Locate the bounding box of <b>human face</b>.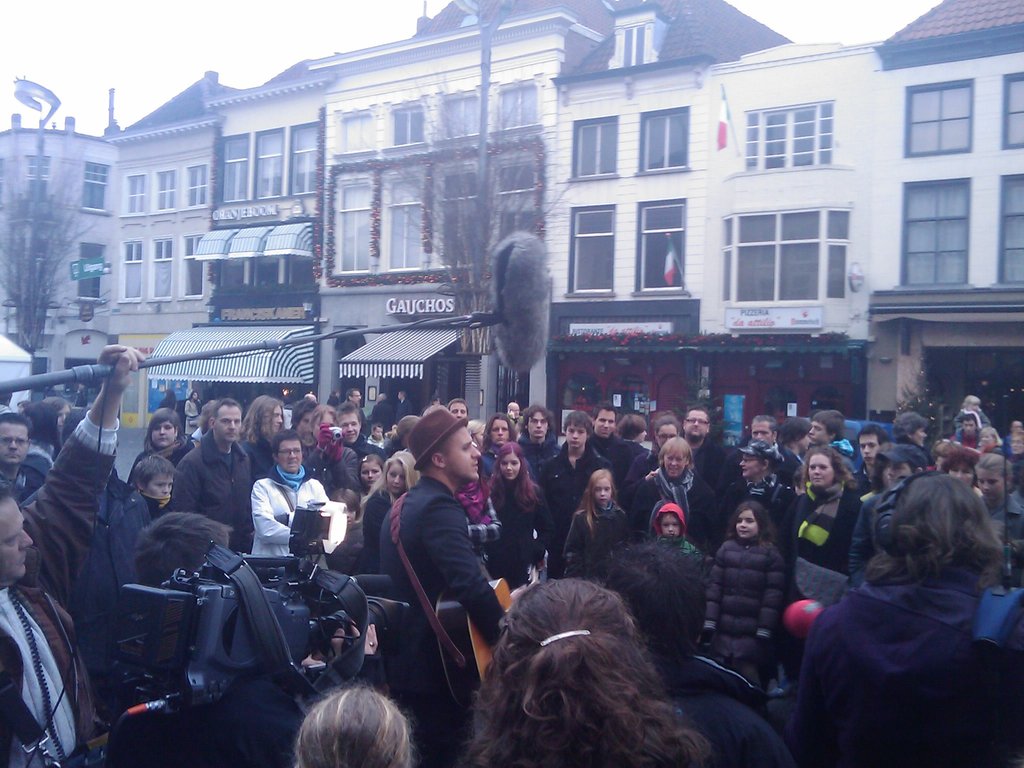
Bounding box: {"left": 980, "top": 474, "right": 1002, "bottom": 500}.
